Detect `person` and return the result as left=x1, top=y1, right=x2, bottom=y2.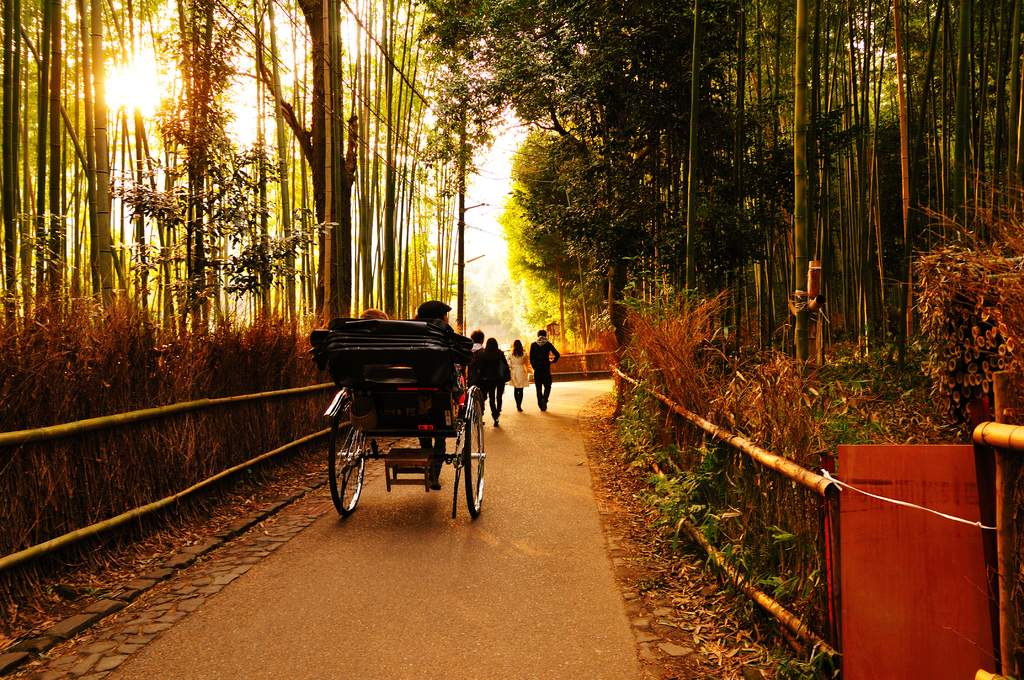
left=508, top=339, right=534, bottom=414.
